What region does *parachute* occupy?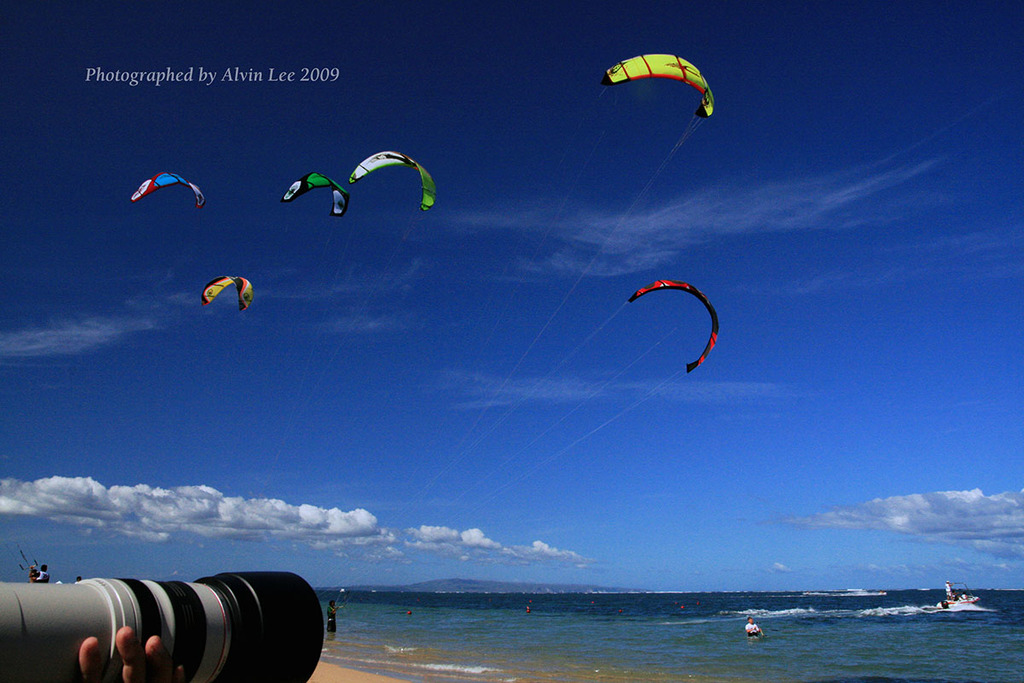
[left=345, top=150, right=440, bottom=214].
